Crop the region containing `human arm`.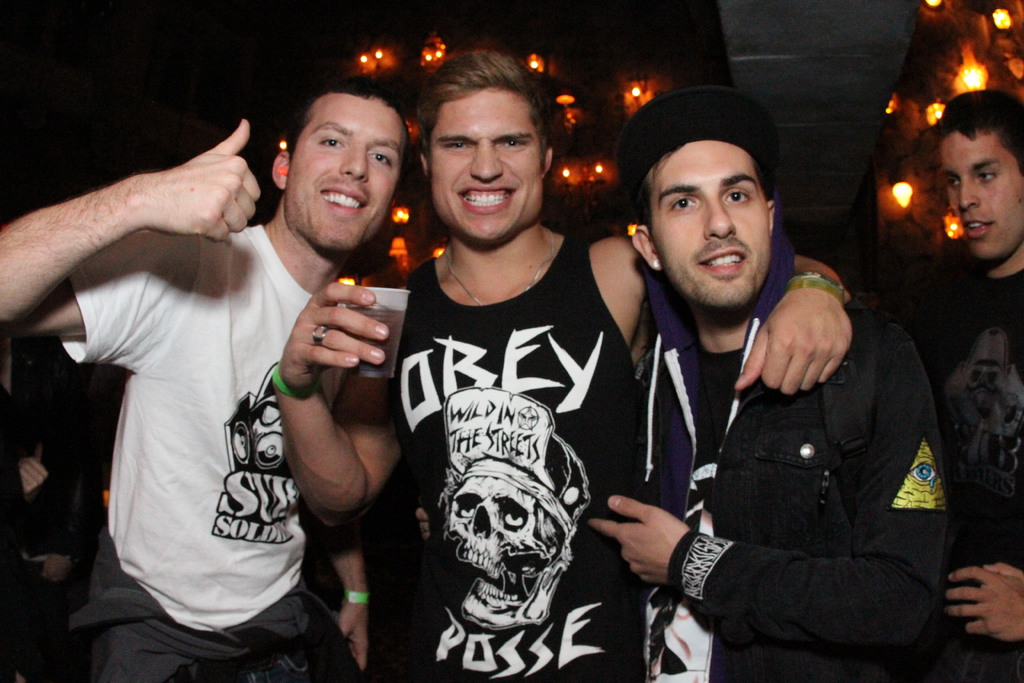
Crop region: <bbox>270, 265, 410, 525</bbox>.
